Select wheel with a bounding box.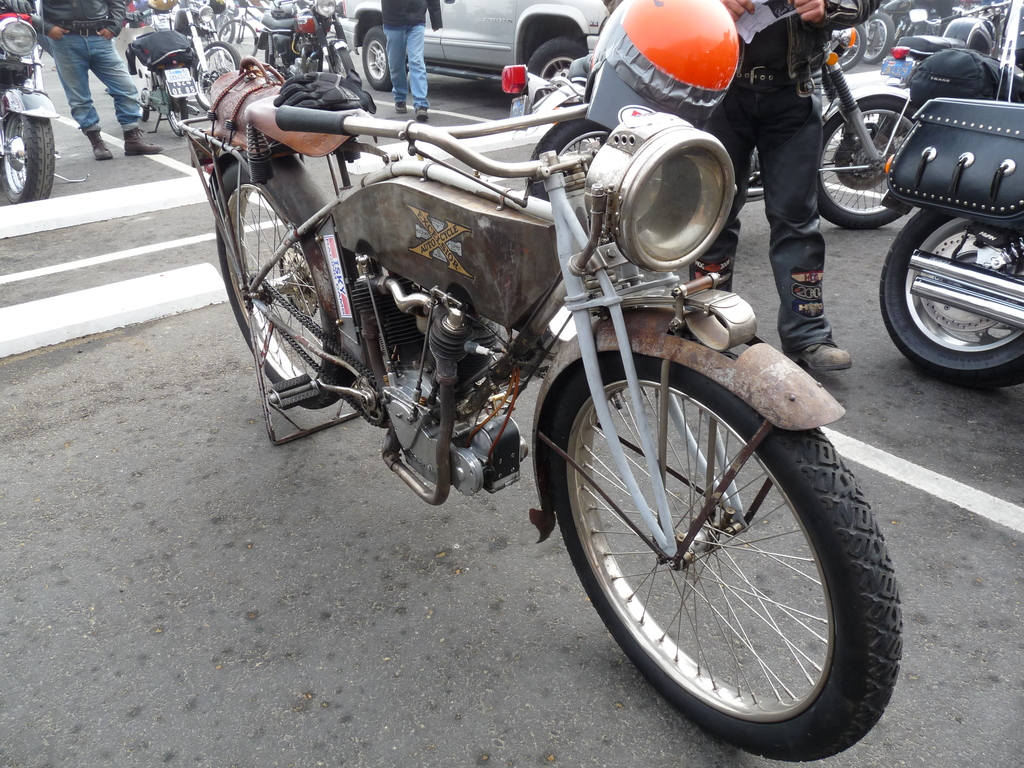
bbox=[814, 95, 915, 233].
